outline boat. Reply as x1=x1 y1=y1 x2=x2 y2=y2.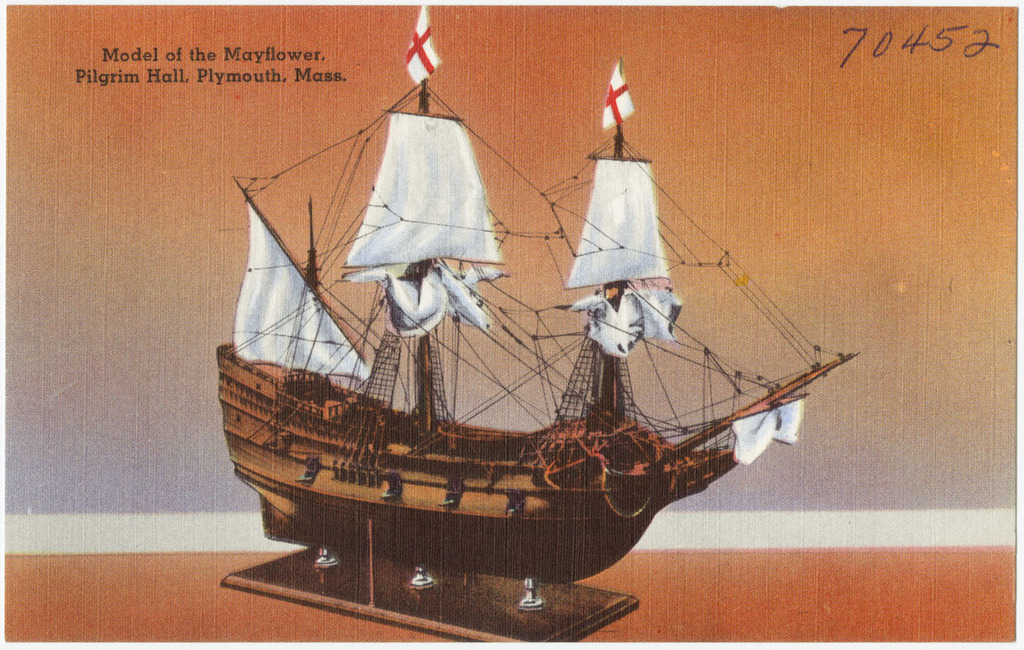
x1=183 y1=89 x2=830 y2=640.
